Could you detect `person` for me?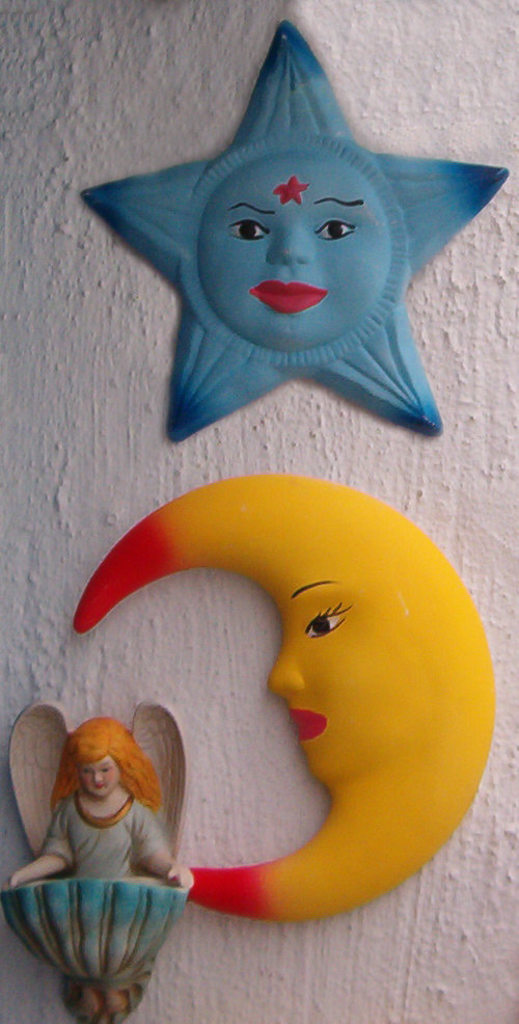
Detection result: crop(0, 712, 201, 890).
